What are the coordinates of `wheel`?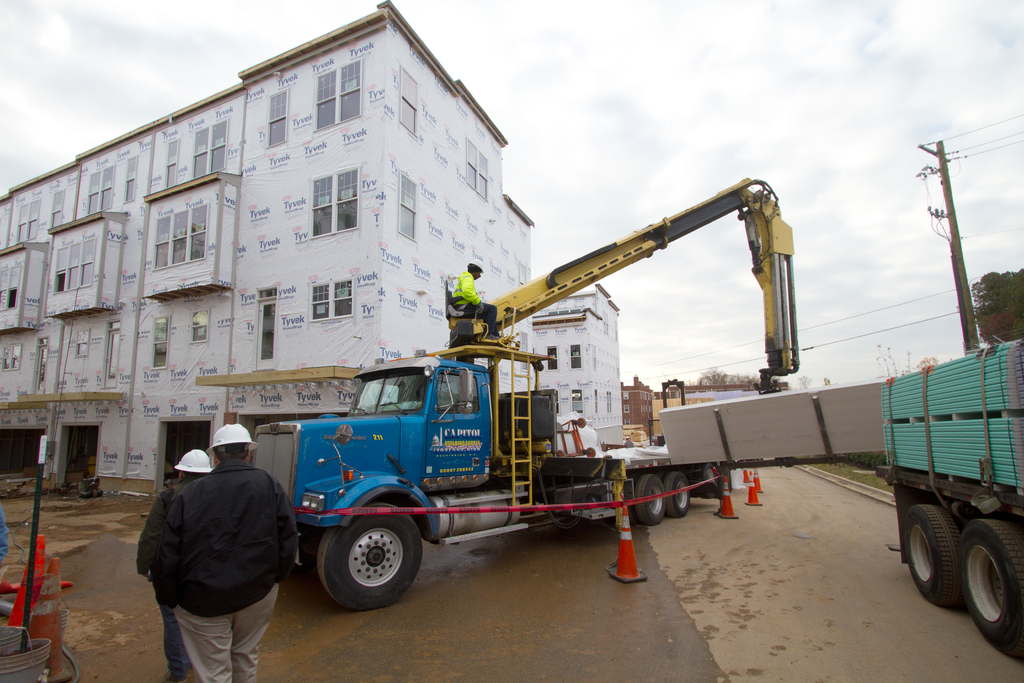
[x1=320, y1=525, x2=420, y2=611].
